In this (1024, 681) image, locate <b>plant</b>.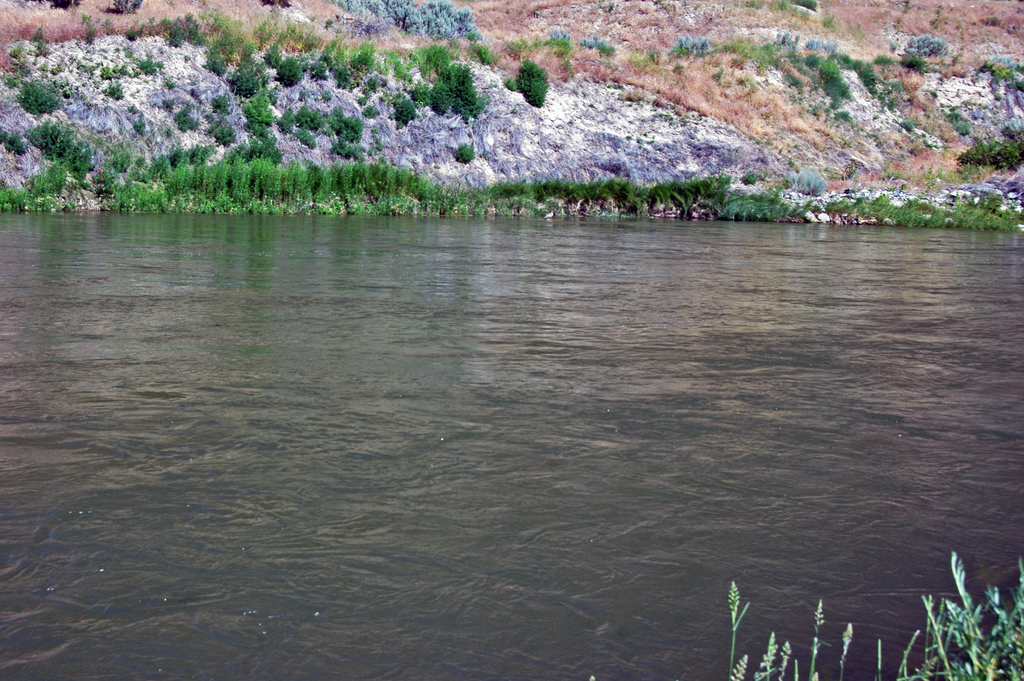
Bounding box: <bbox>0, 68, 15, 85</bbox>.
